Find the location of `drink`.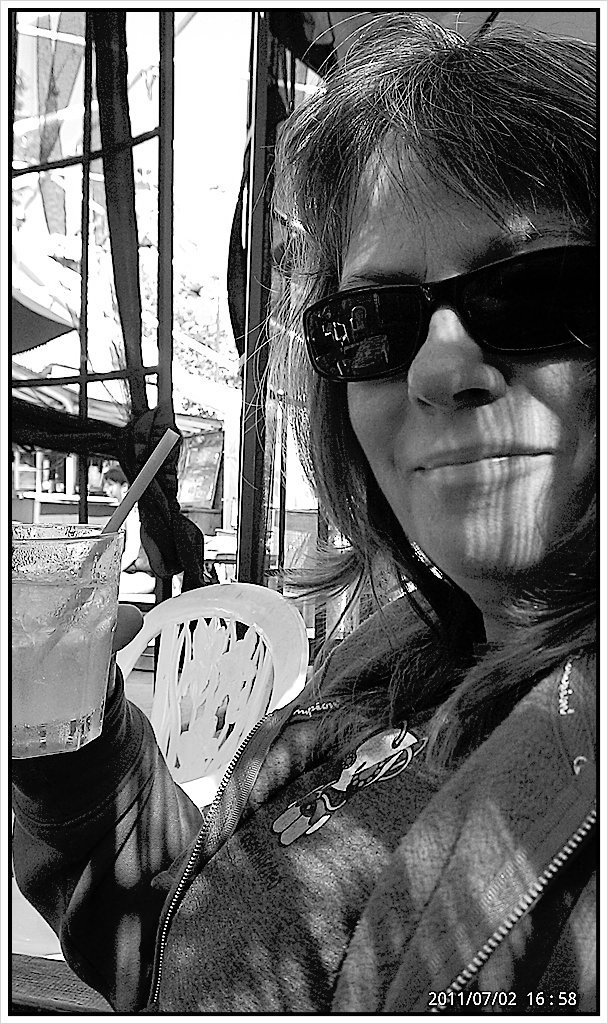
Location: detection(3, 561, 118, 755).
